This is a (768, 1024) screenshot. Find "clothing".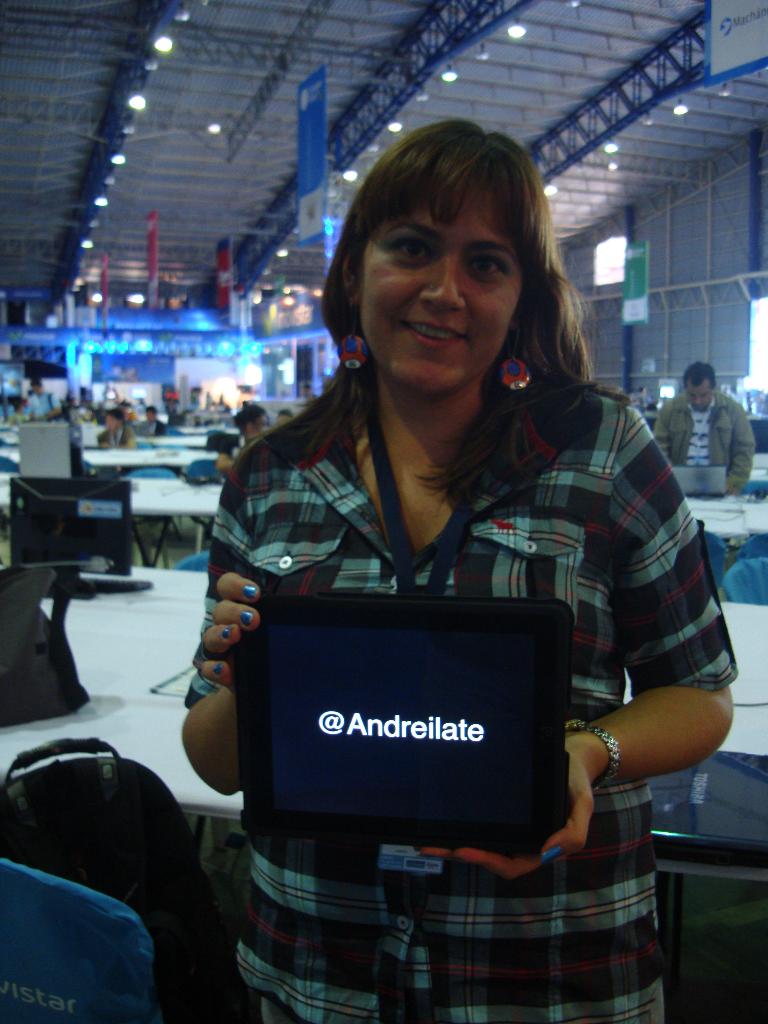
Bounding box: [186, 369, 739, 1023].
